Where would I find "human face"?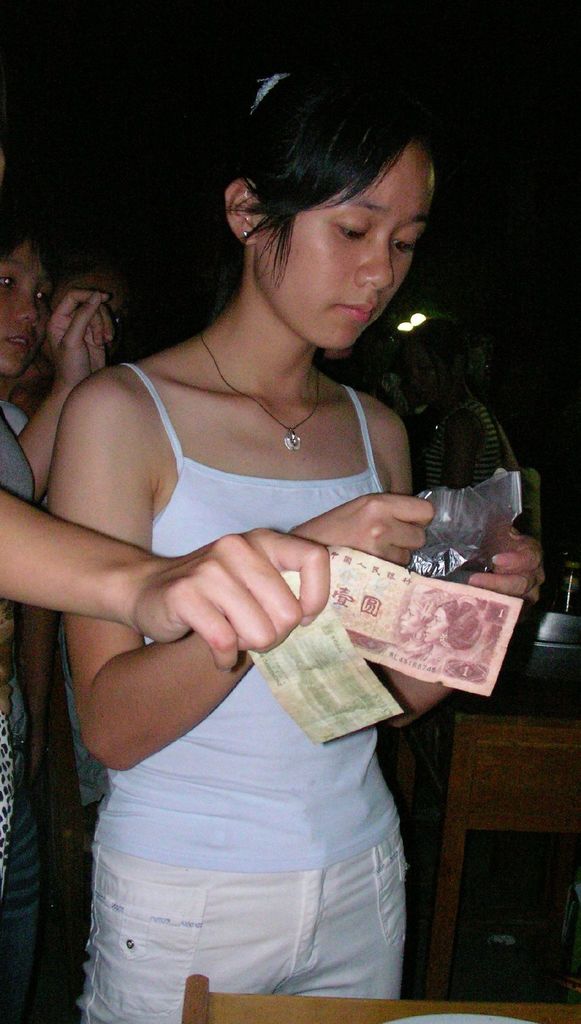
At <bbox>252, 141, 434, 340</bbox>.
